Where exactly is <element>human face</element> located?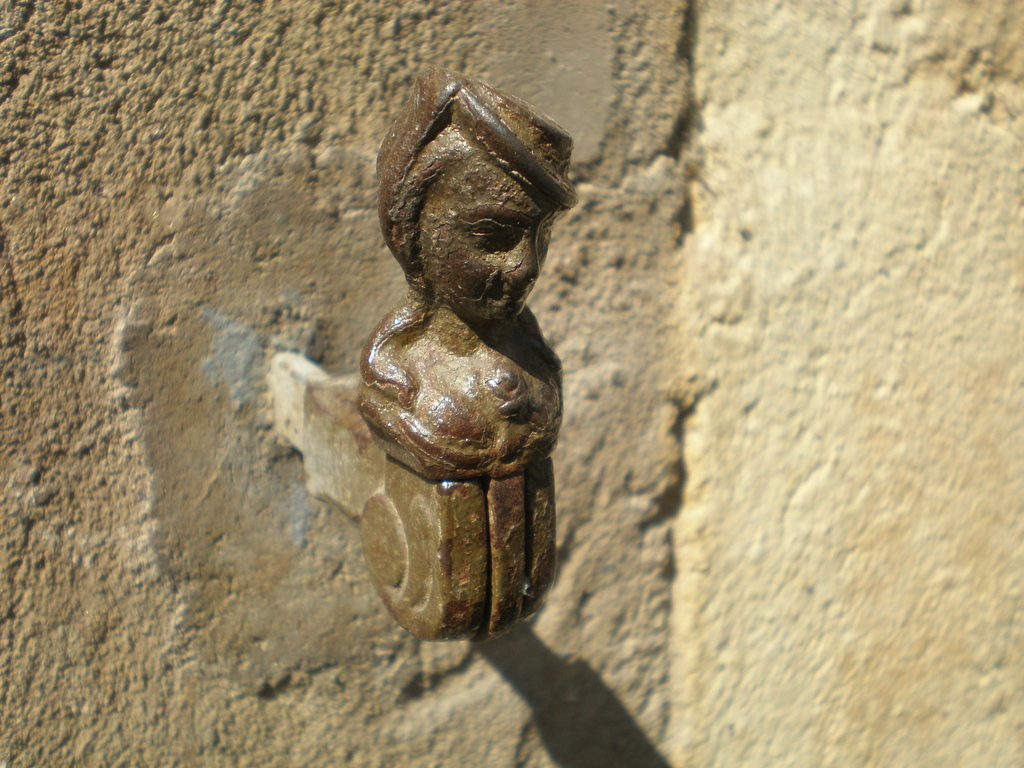
Its bounding box is locate(422, 150, 555, 318).
